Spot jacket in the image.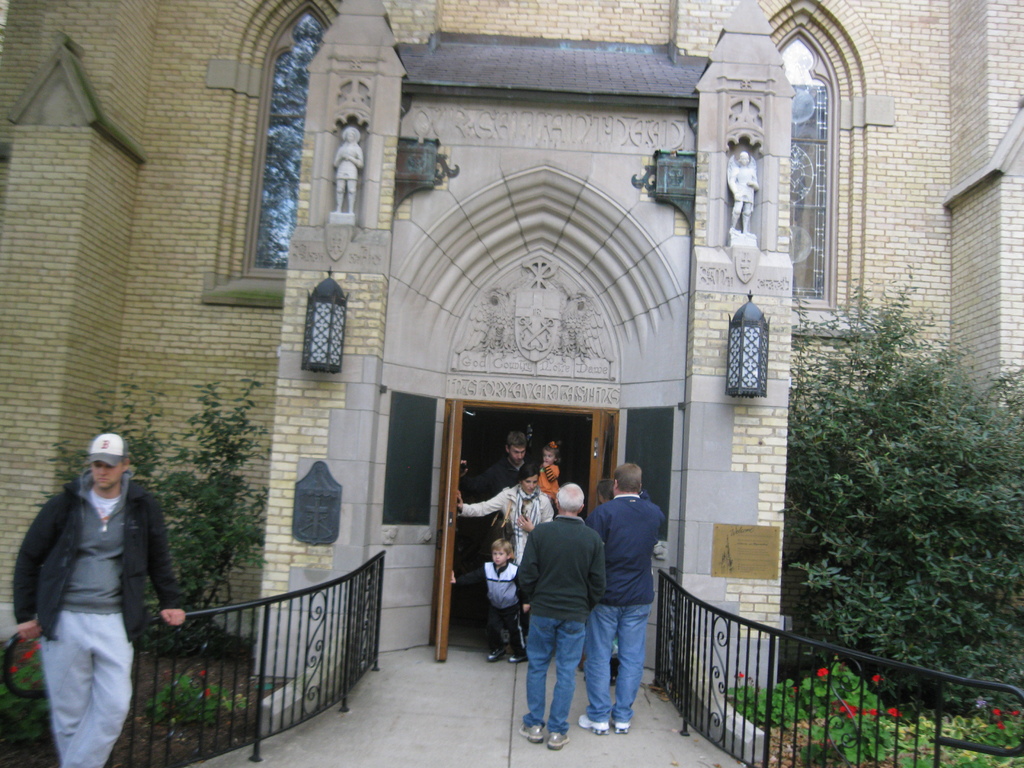
jacket found at l=589, t=497, r=665, b=602.
